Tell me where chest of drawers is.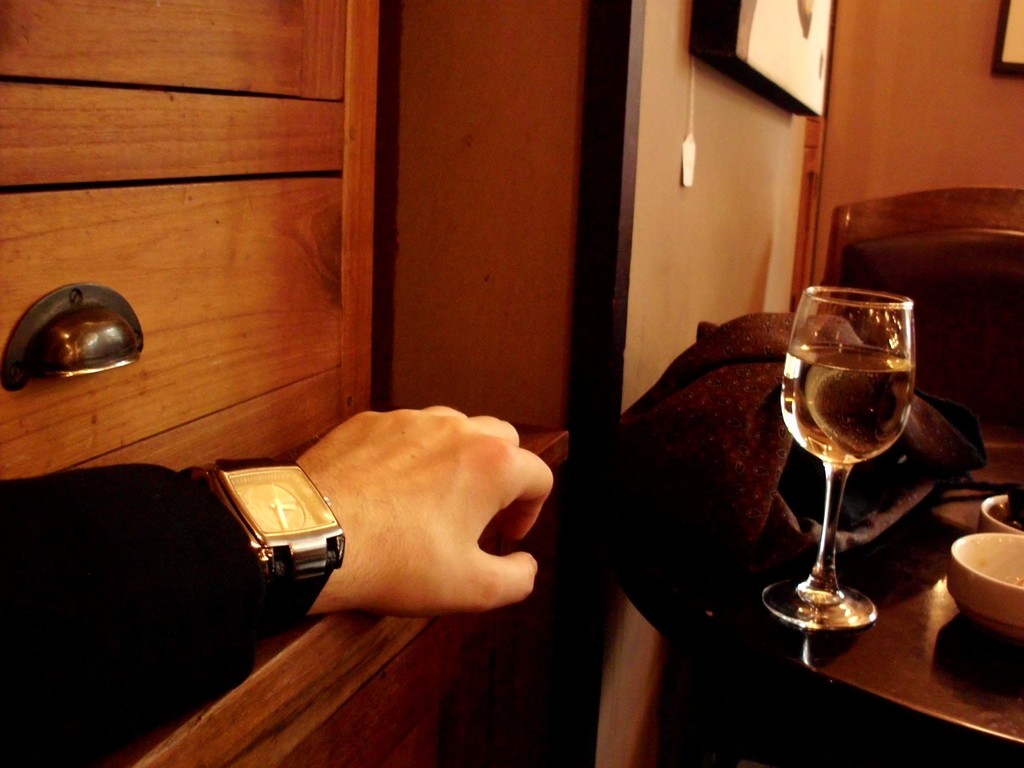
chest of drawers is at <bbox>1, 3, 569, 767</bbox>.
